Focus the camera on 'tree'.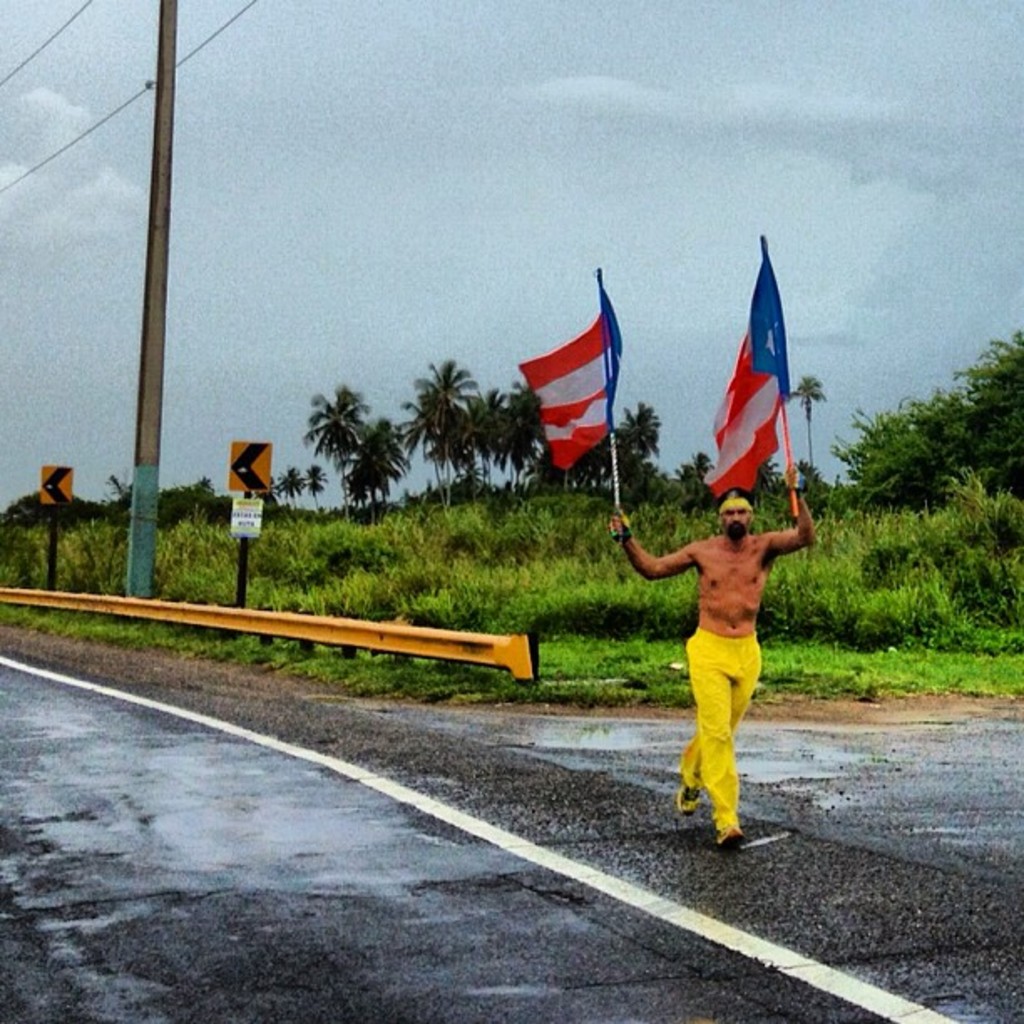
Focus region: bbox(606, 397, 674, 502).
